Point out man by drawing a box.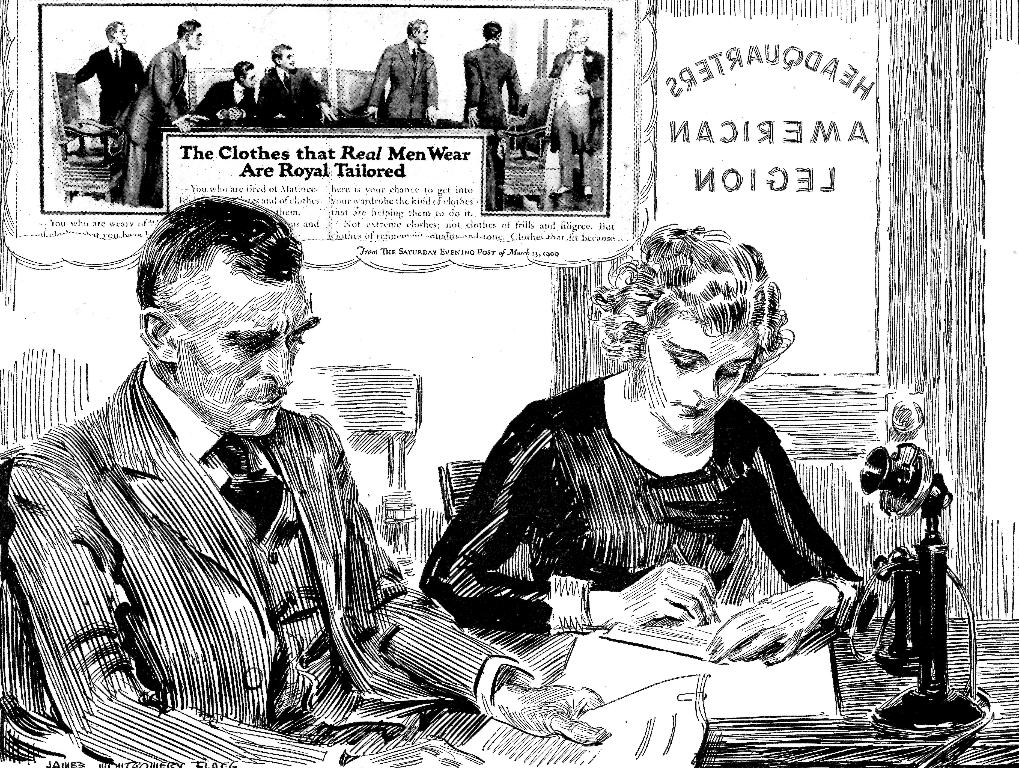
locate(362, 18, 441, 127).
